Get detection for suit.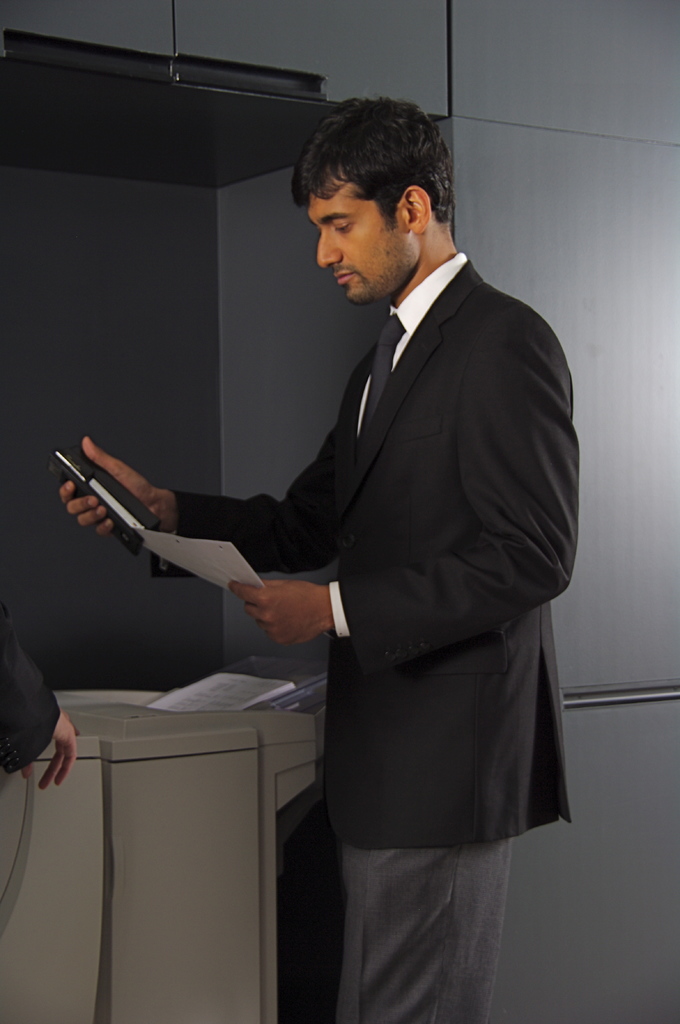
Detection: 0:613:63:783.
